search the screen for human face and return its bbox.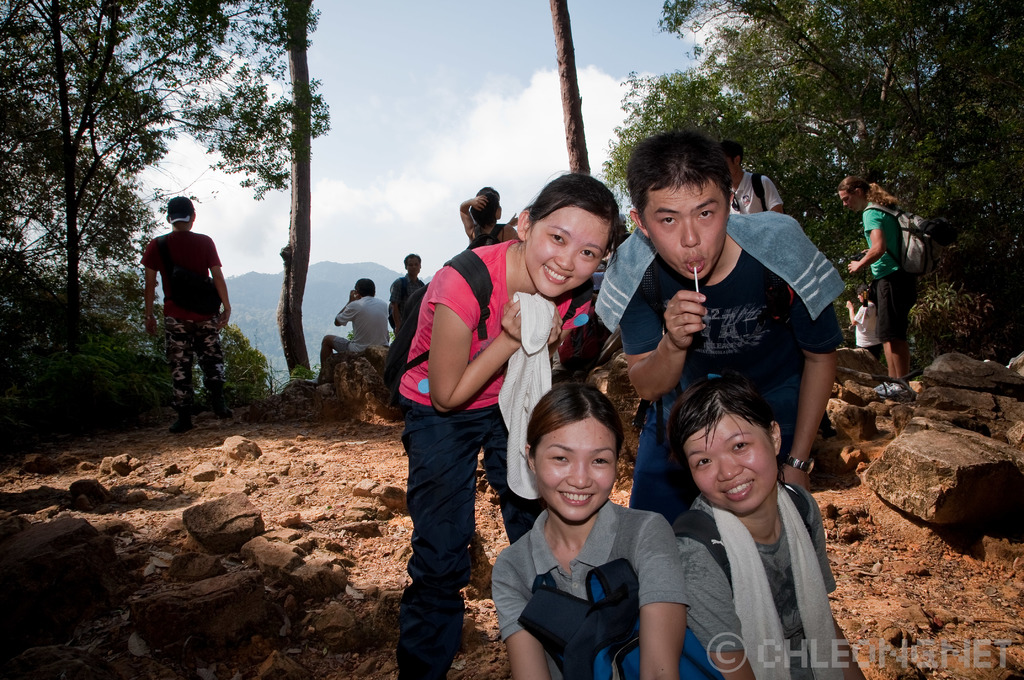
Found: 839/190/864/214.
